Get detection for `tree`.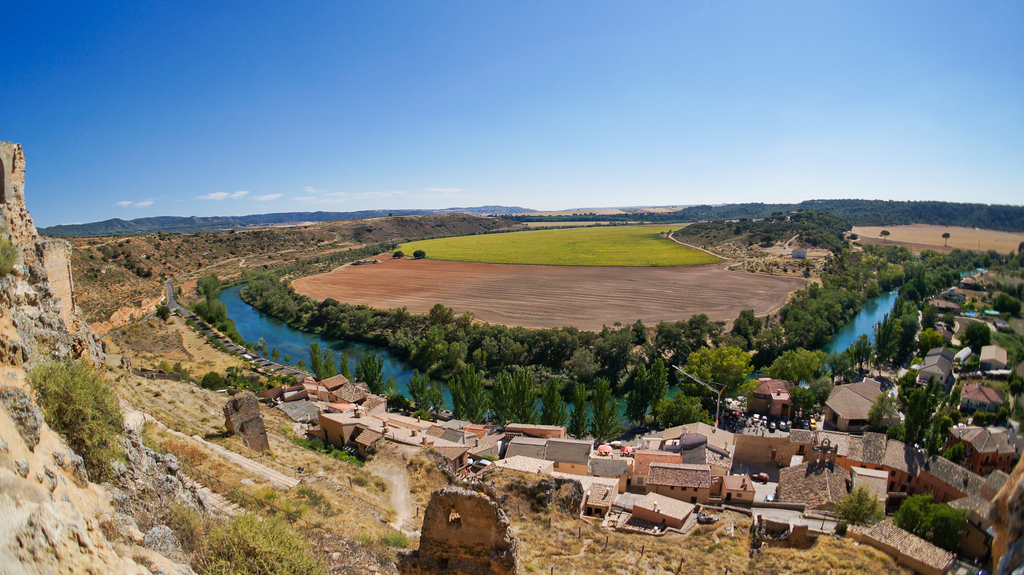
Detection: Rect(767, 345, 836, 413).
